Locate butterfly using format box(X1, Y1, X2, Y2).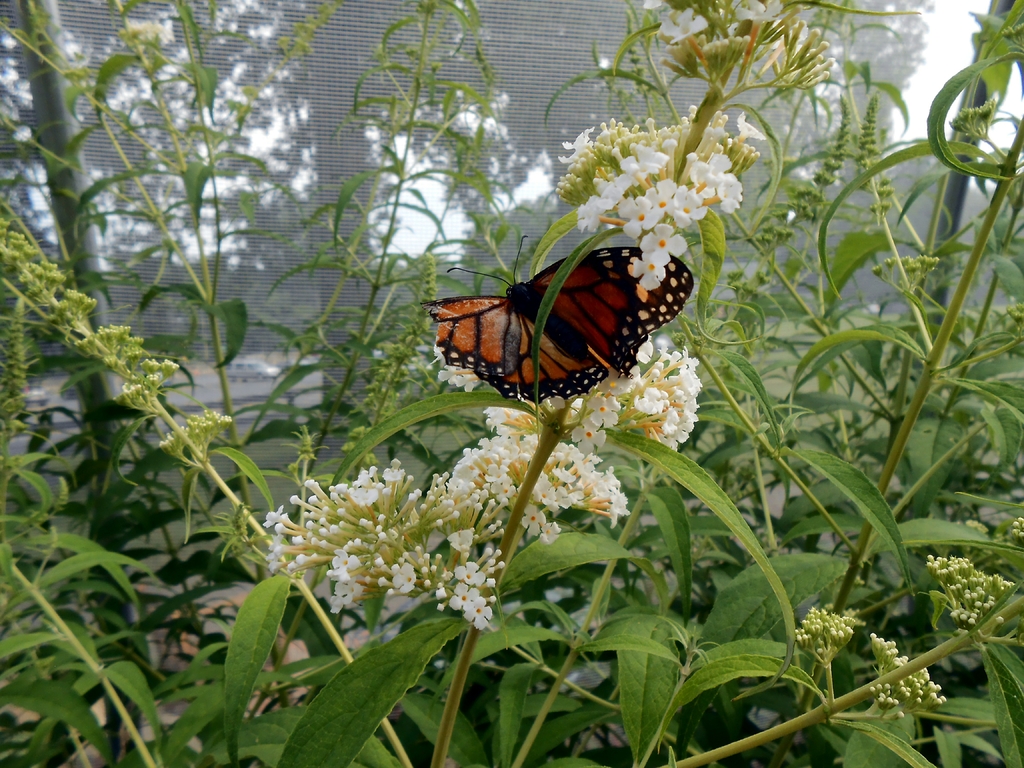
box(429, 208, 691, 403).
